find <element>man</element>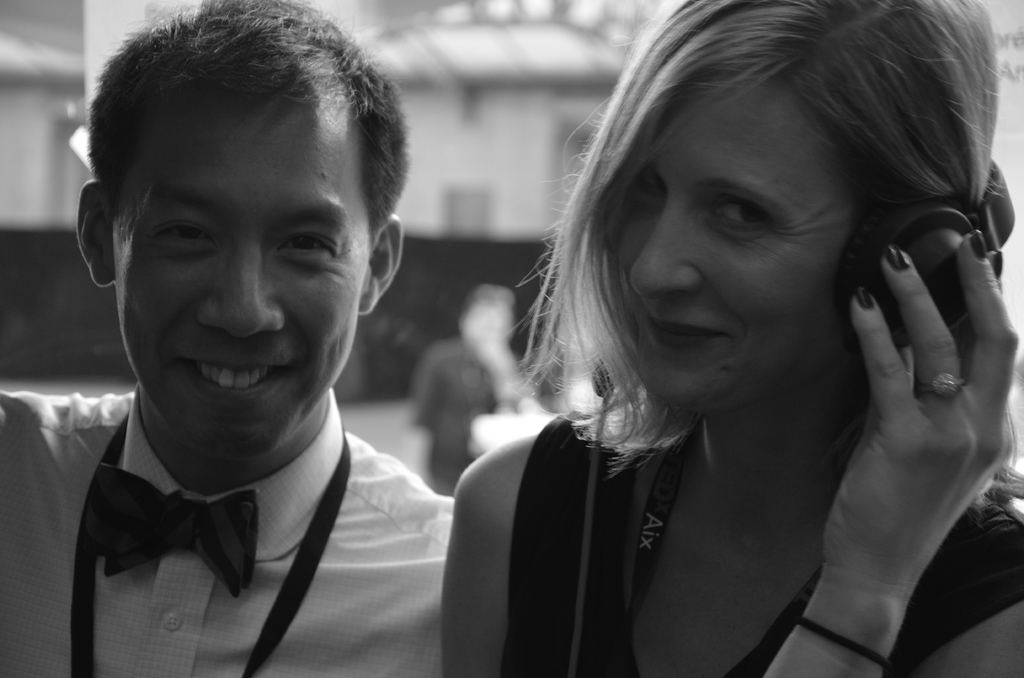
0/0/452/677
